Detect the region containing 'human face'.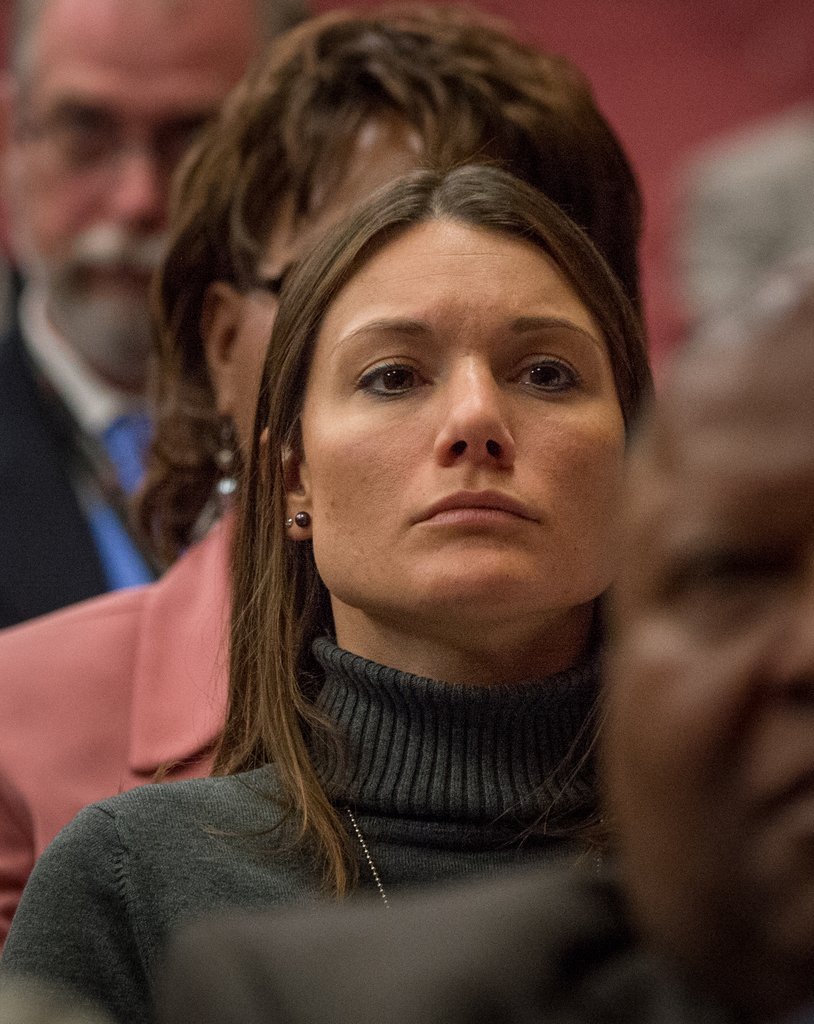
{"left": 301, "top": 216, "right": 627, "bottom": 611}.
